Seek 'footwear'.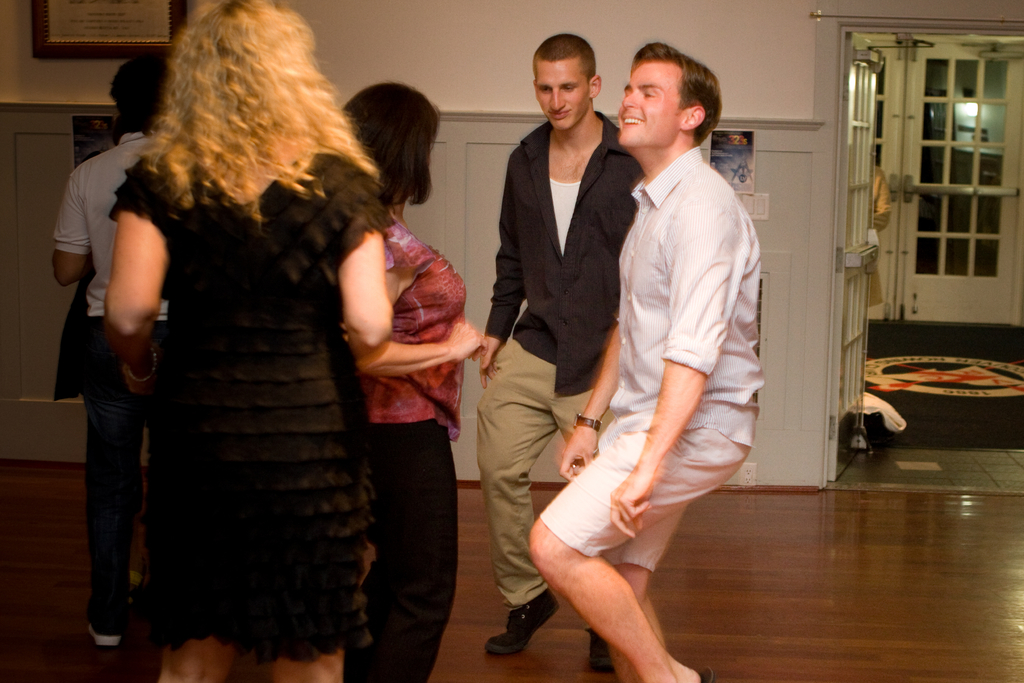
rect(497, 592, 559, 671).
